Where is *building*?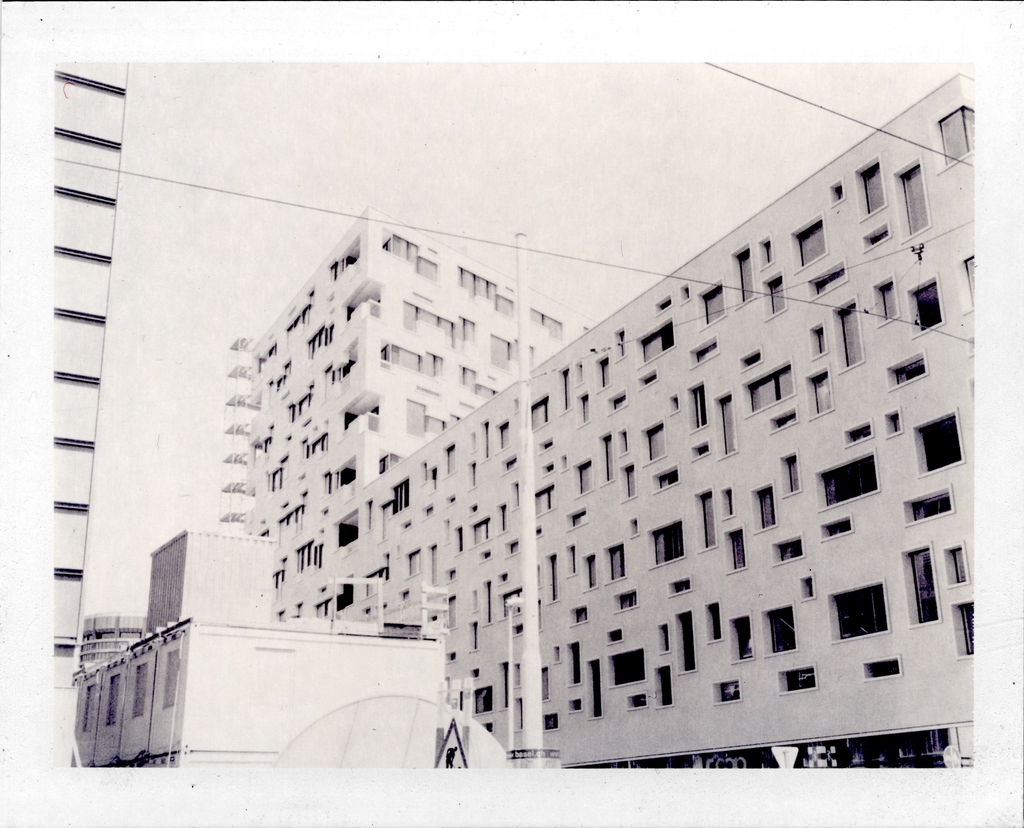
region(83, 613, 148, 670).
